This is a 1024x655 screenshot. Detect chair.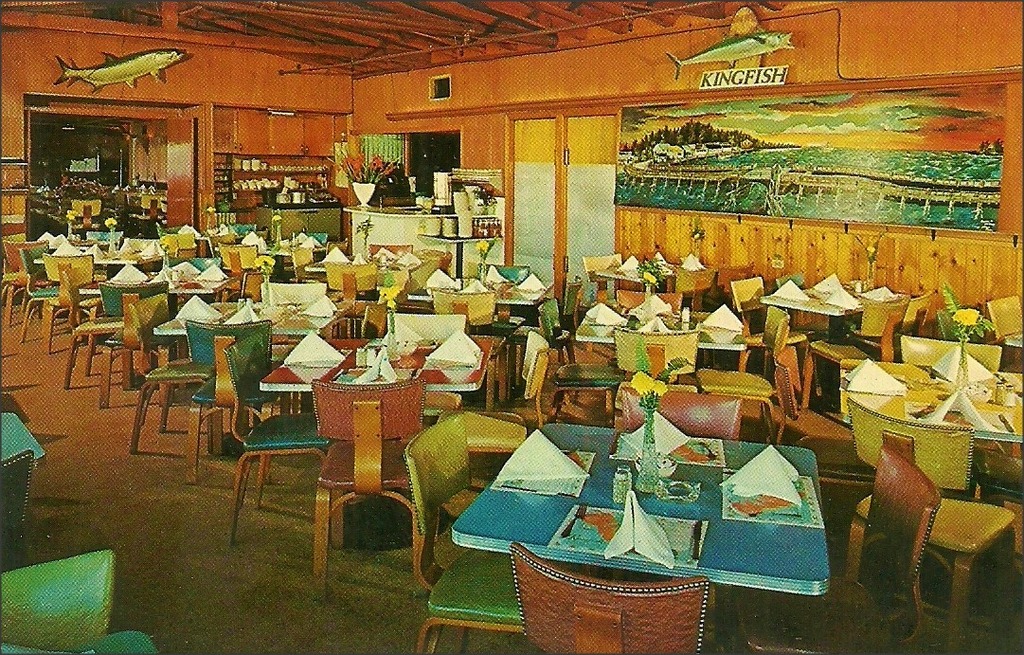
400,417,529,654.
